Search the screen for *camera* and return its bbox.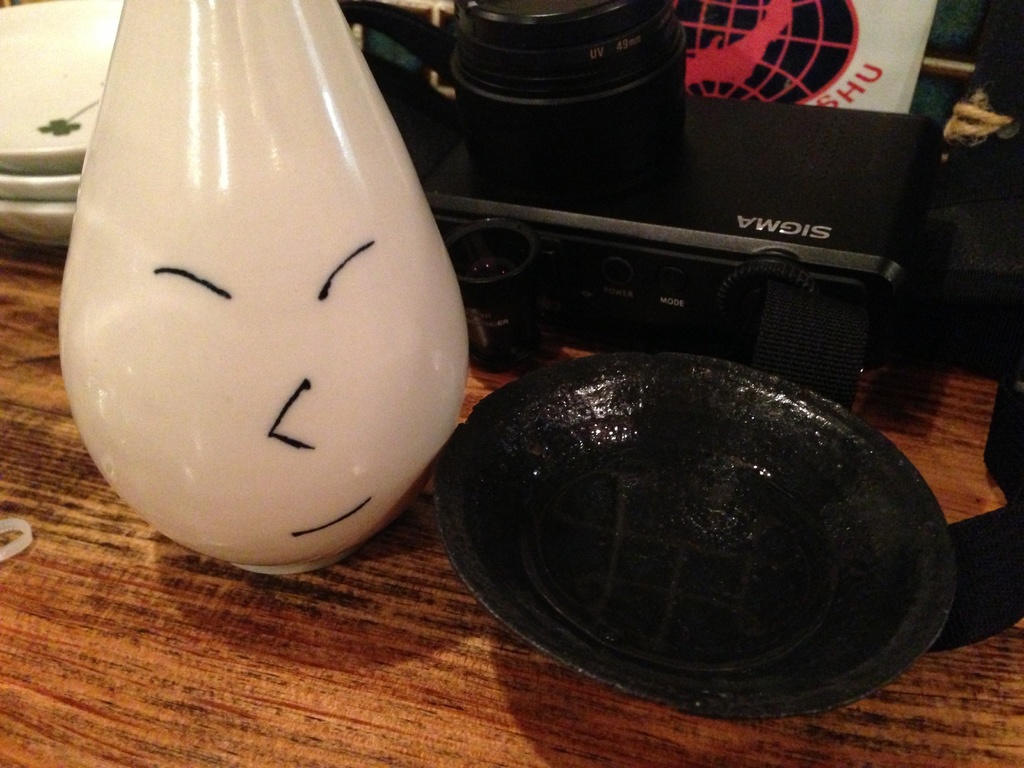
Found: BBox(390, 0, 943, 406).
